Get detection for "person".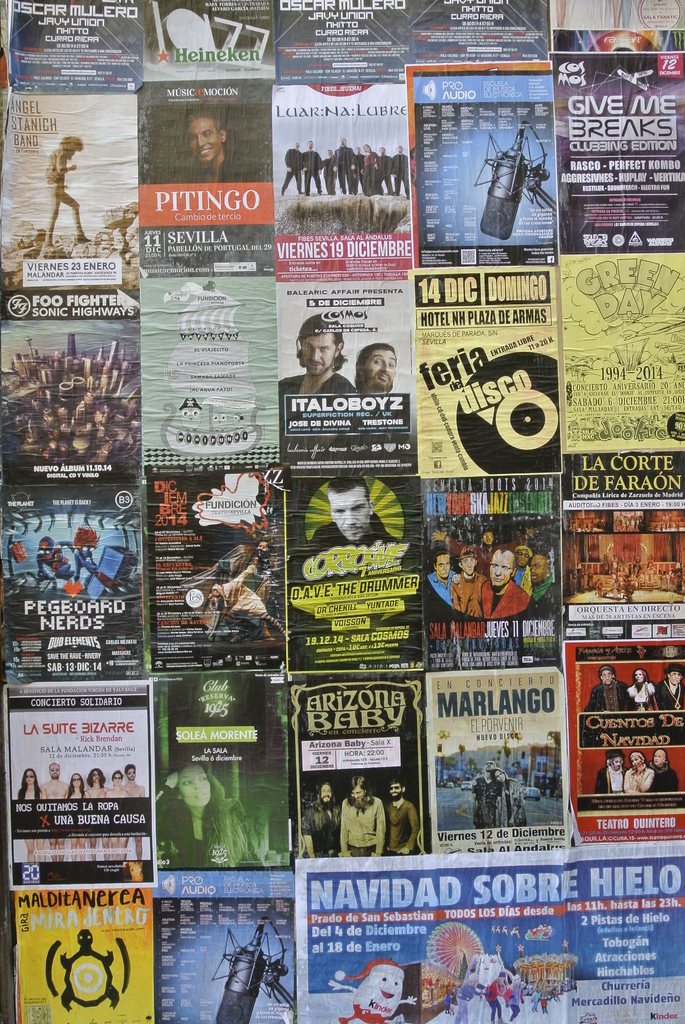
Detection: rect(82, 766, 112, 864).
